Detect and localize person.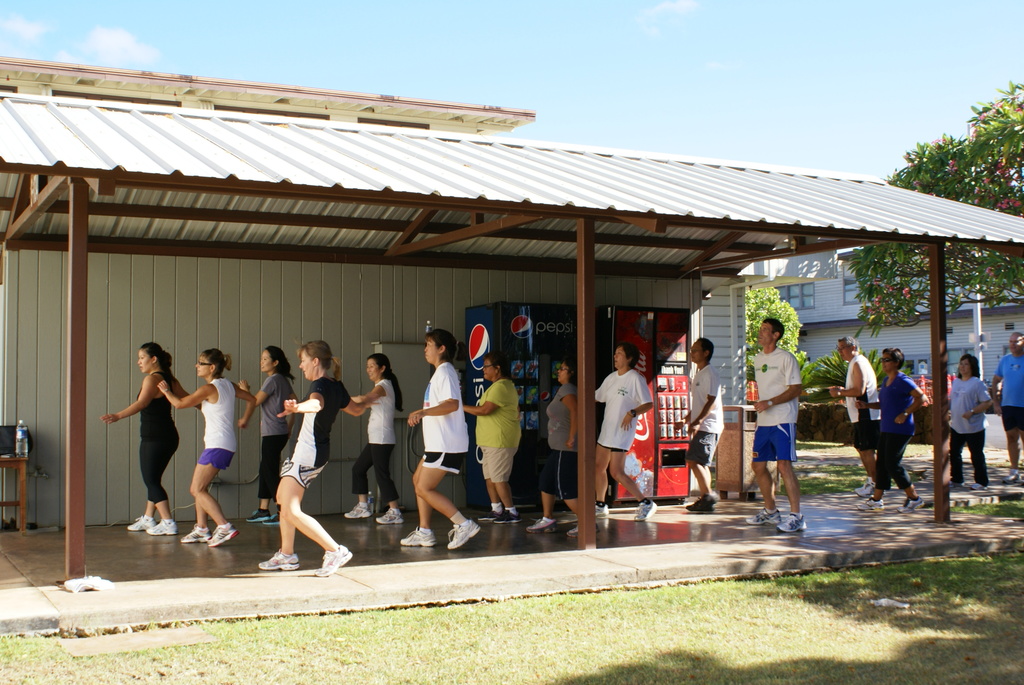
Localized at detection(394, 328, 484, 555).
